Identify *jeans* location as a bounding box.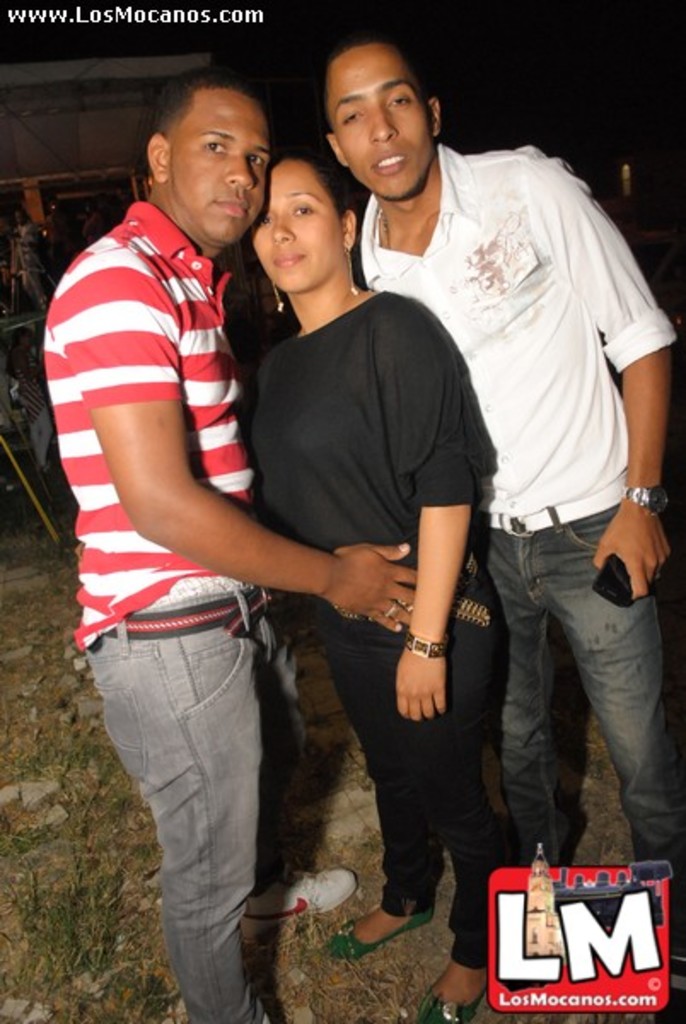
(x1=340, y1=543, x2=529, y2=954).
